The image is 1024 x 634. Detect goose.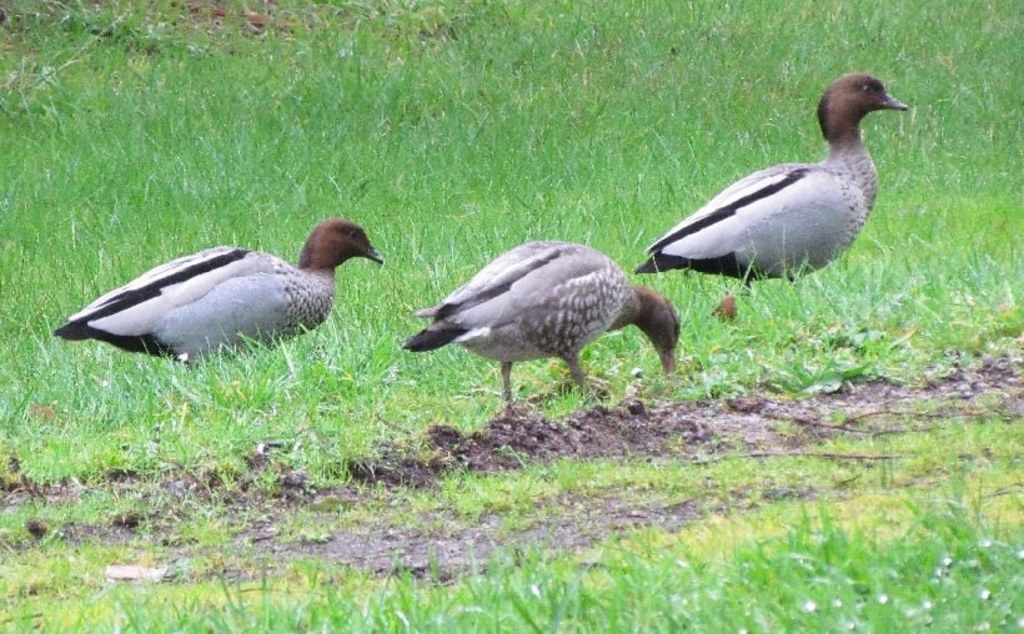
Detection: rect(402, 238, 682, 408).
